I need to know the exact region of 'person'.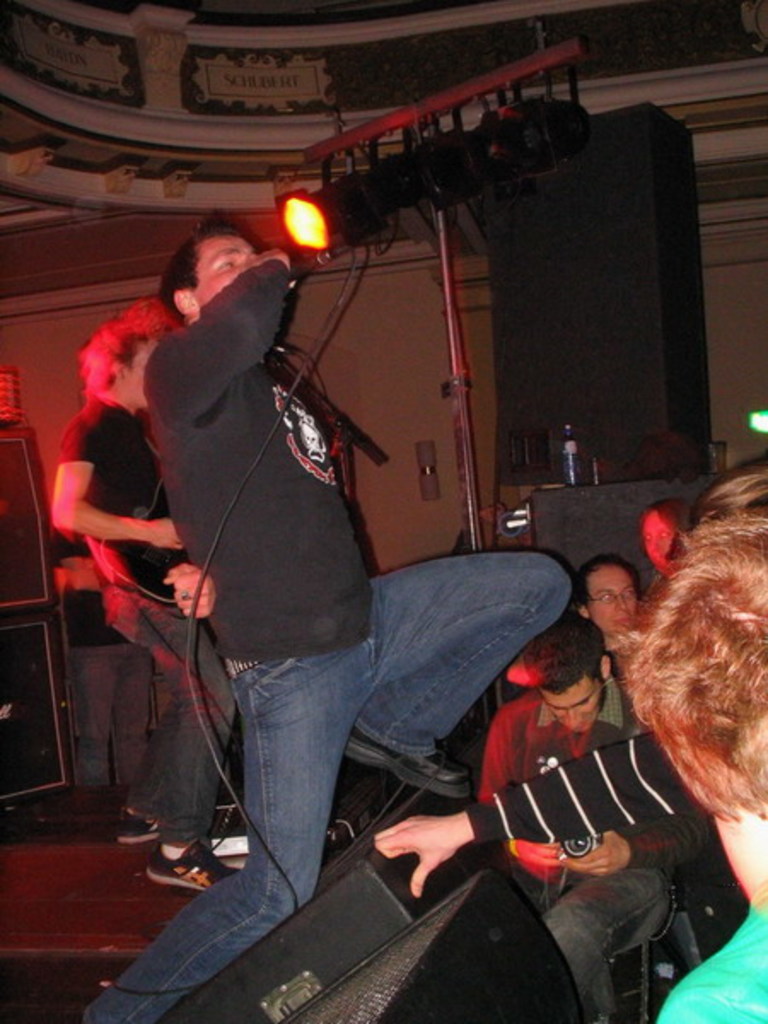
Region: <region>609, 456, 766, 1022</region>.
